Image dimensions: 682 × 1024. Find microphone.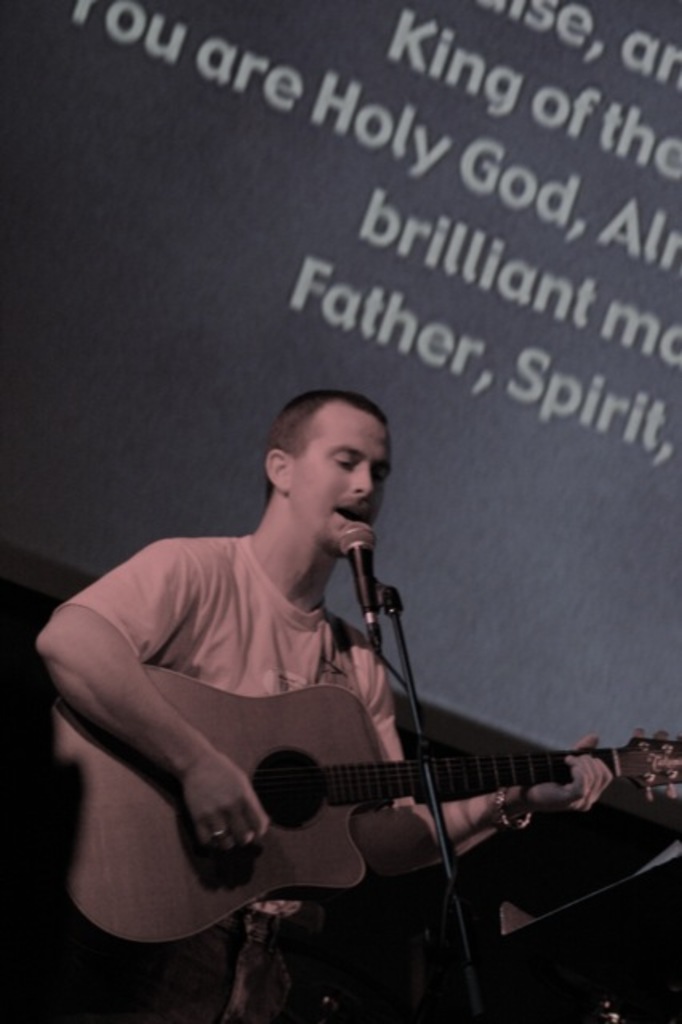
bbox(330, 531, 403, 653).
